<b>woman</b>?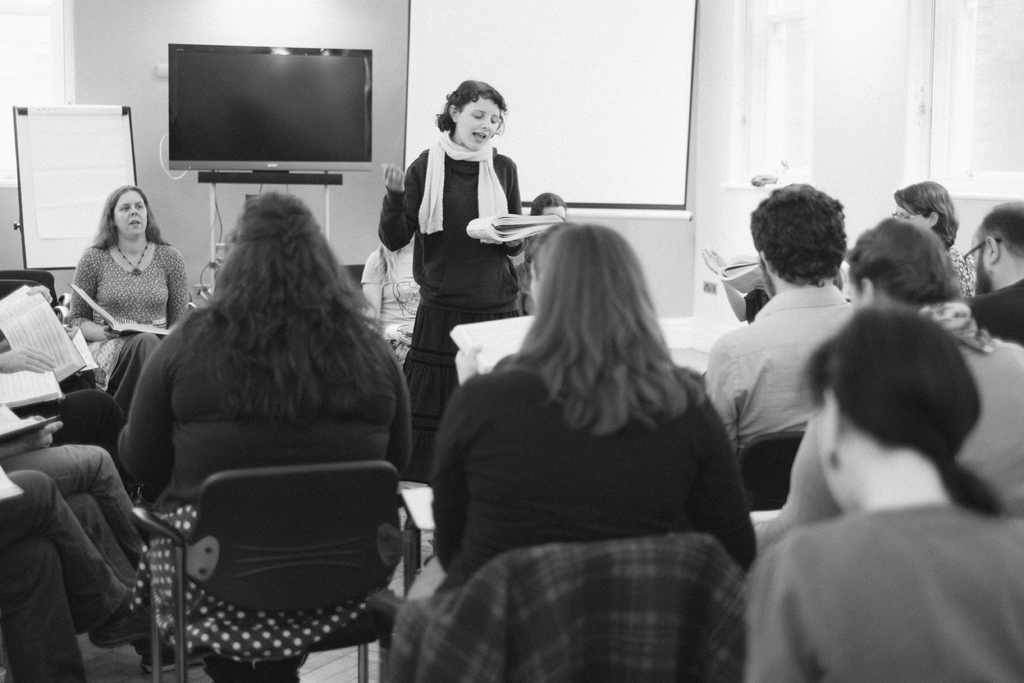
l=54, t=179, r=180, b=384
